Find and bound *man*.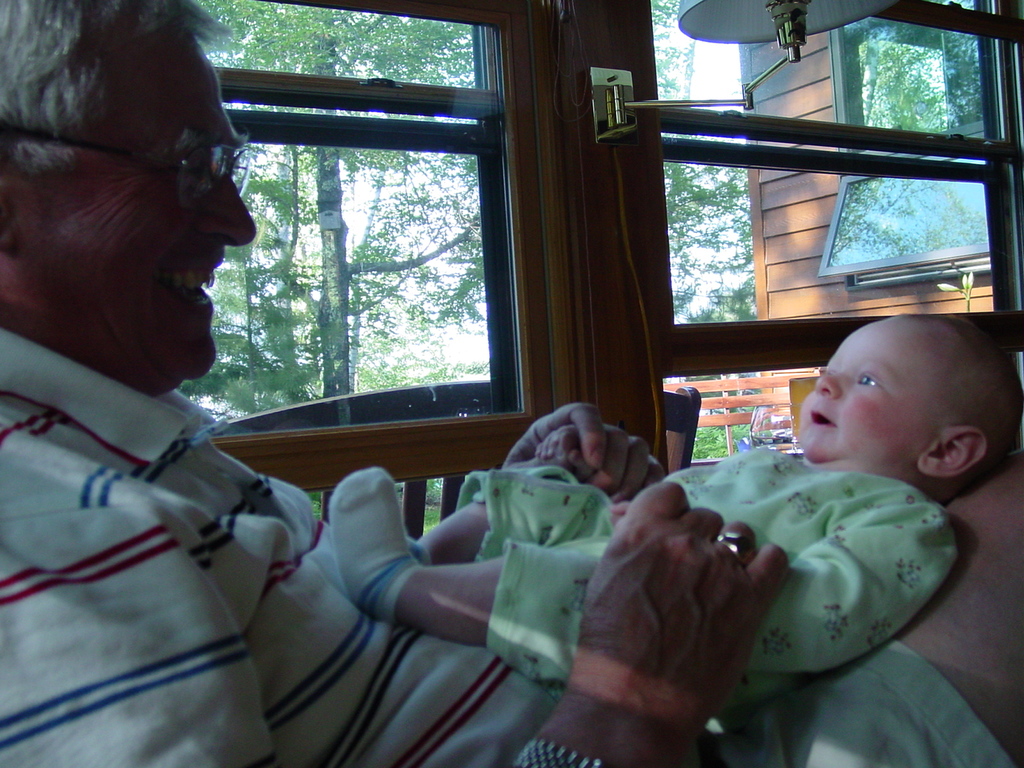
Bound: box=[0, 0, 1023, 767].
